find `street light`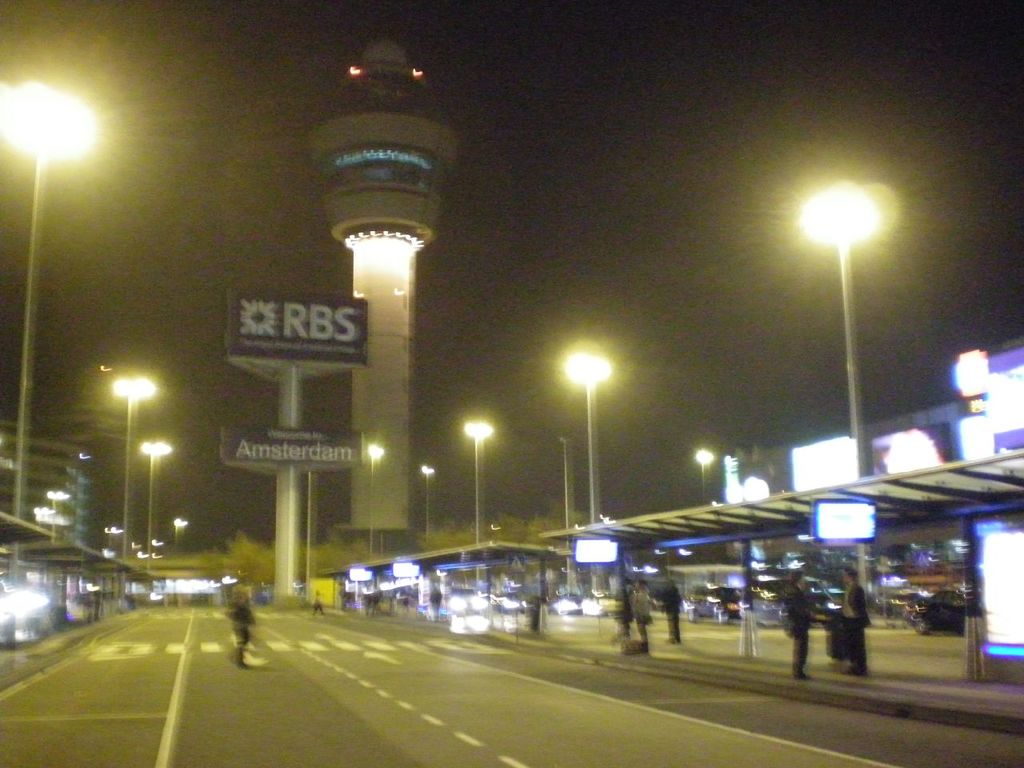
detection(418, 463, 438, 542)
